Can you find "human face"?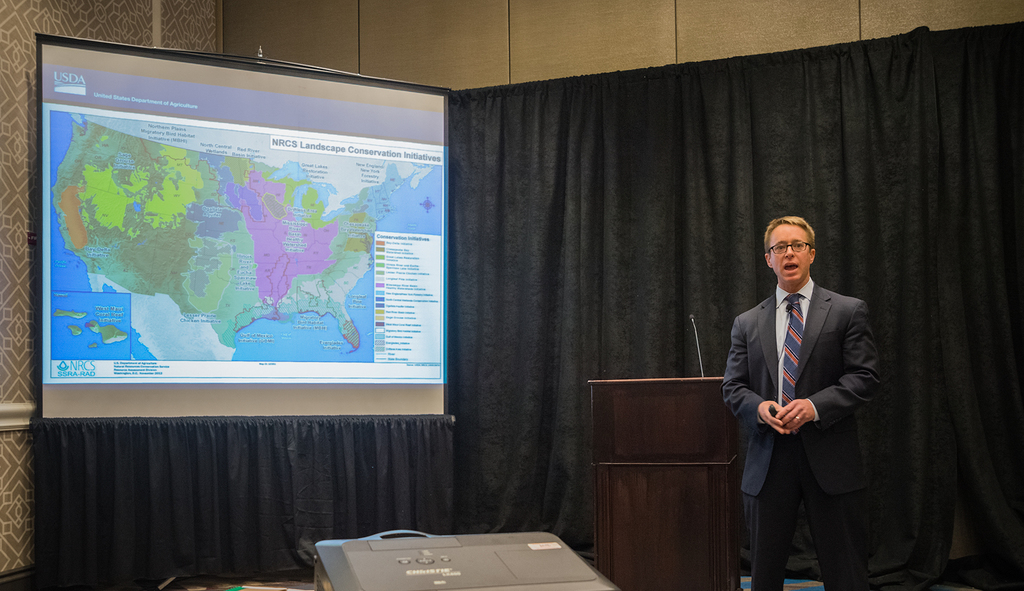
Yes, bounding box: detection(766, 222, 808, 281).
